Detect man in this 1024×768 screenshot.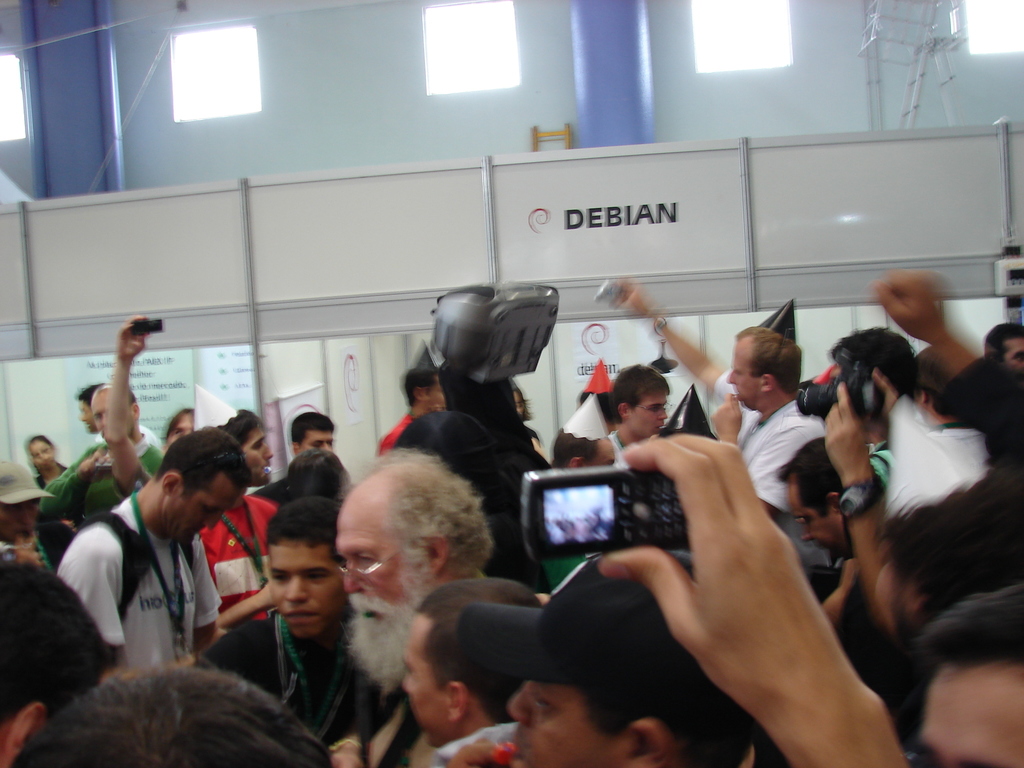
Detection: [75,380,163,457].
